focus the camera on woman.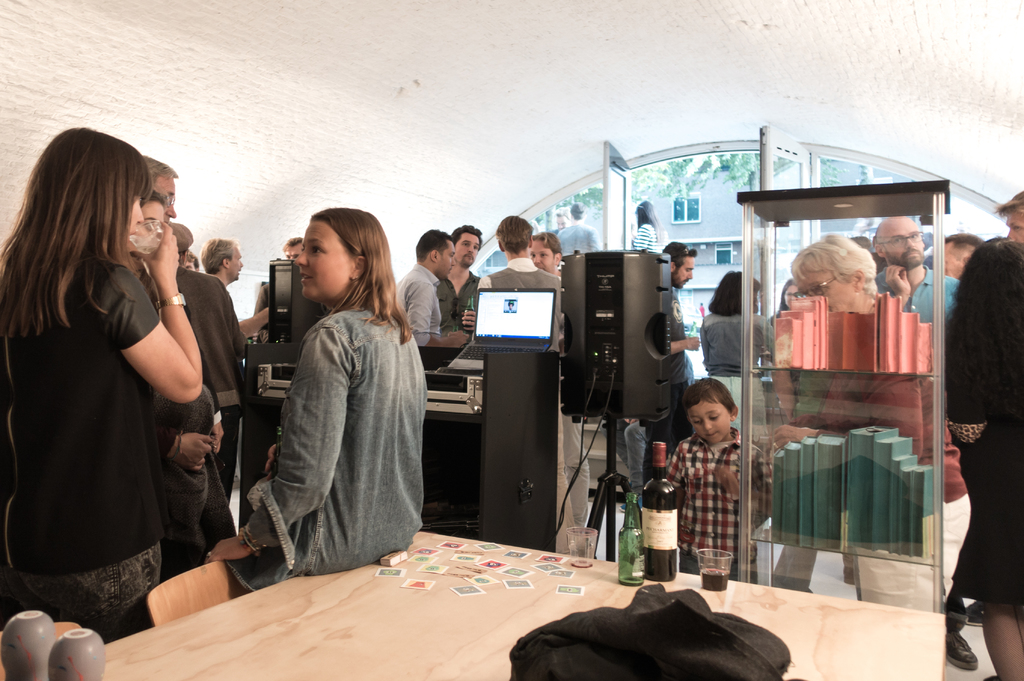
Focus region: (8,129,236,627).
